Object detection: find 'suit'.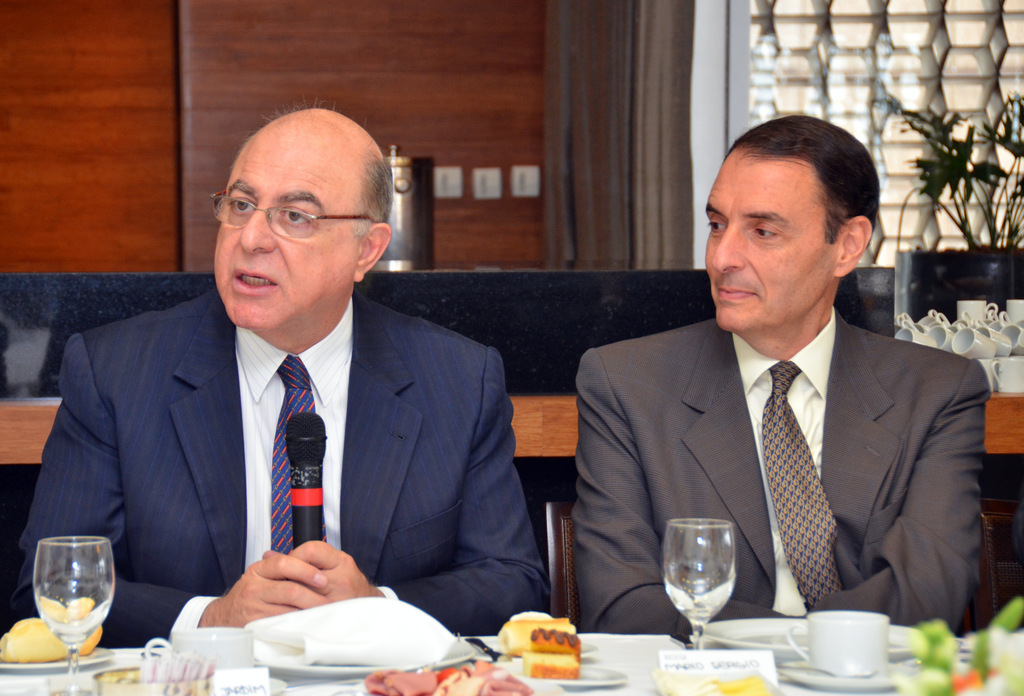
box=[568, 319, 991, 639].
